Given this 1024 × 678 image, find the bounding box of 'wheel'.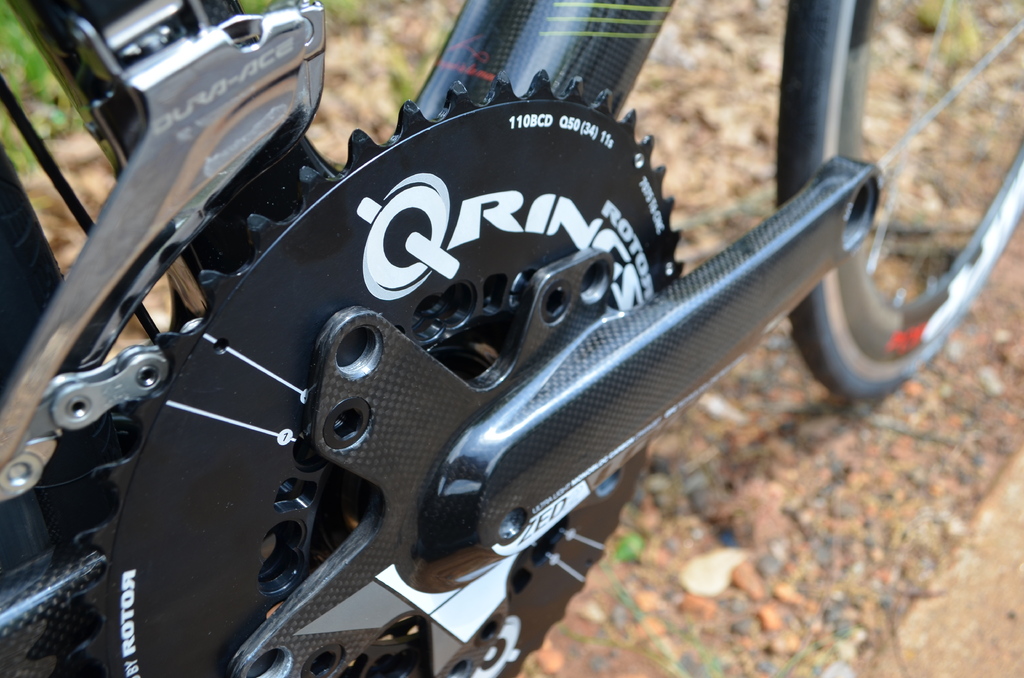
box=[779, 51, 1018, 403].
